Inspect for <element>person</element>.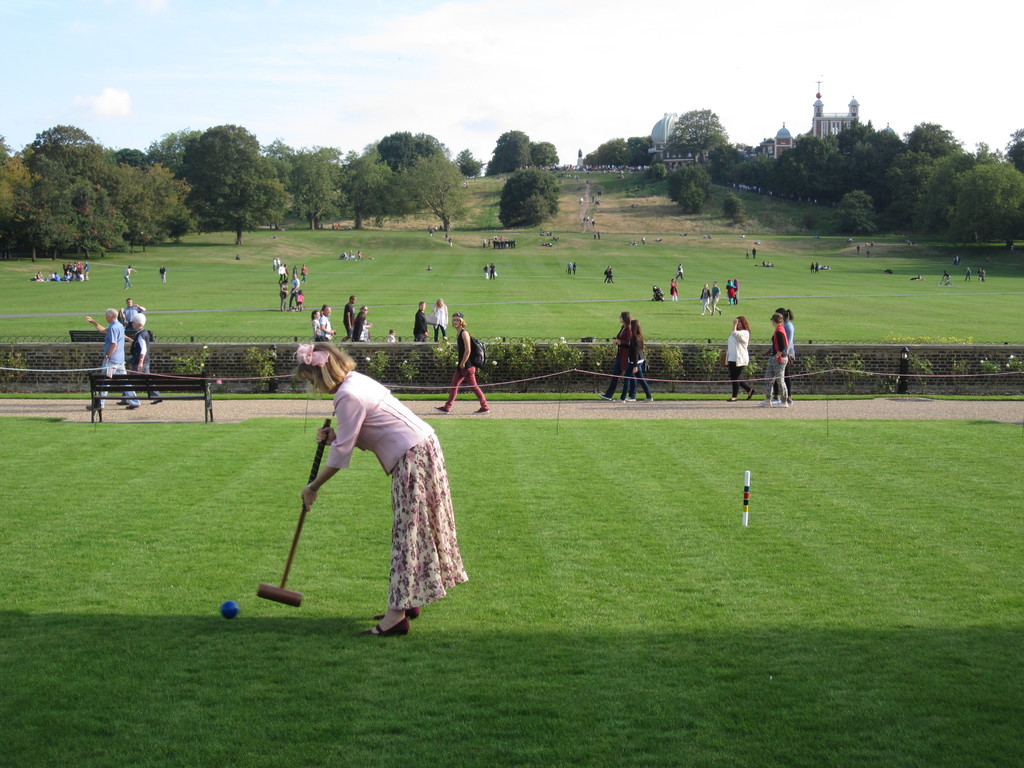
Inspection: locate(315, 304, 335, 345).
